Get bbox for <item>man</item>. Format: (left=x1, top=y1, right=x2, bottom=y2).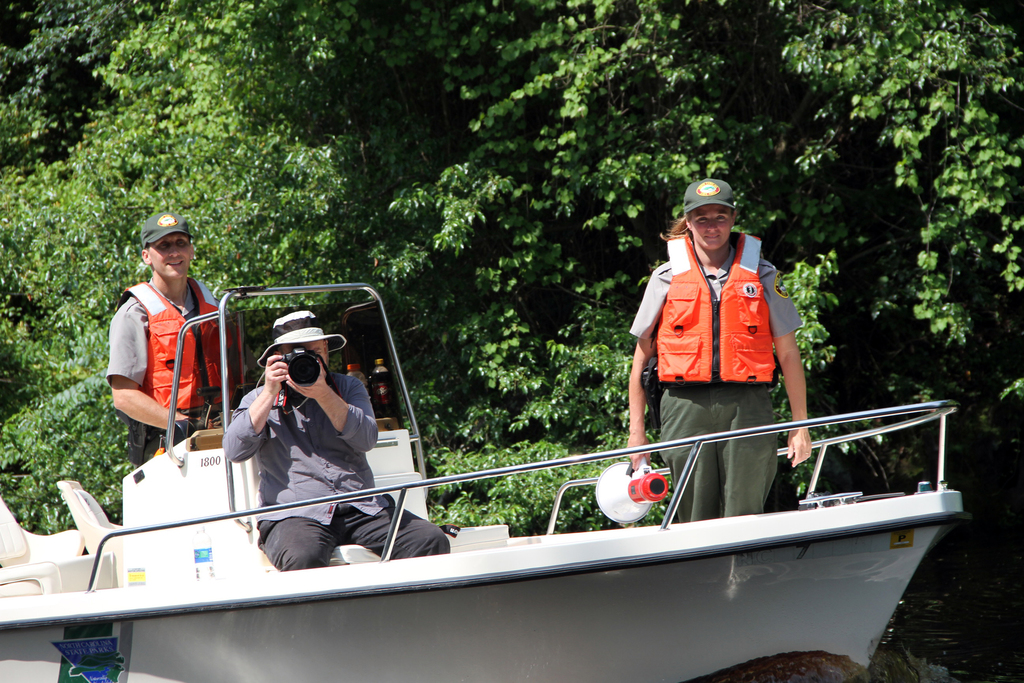
(left=221, top=304, right=448, bottom=570).
